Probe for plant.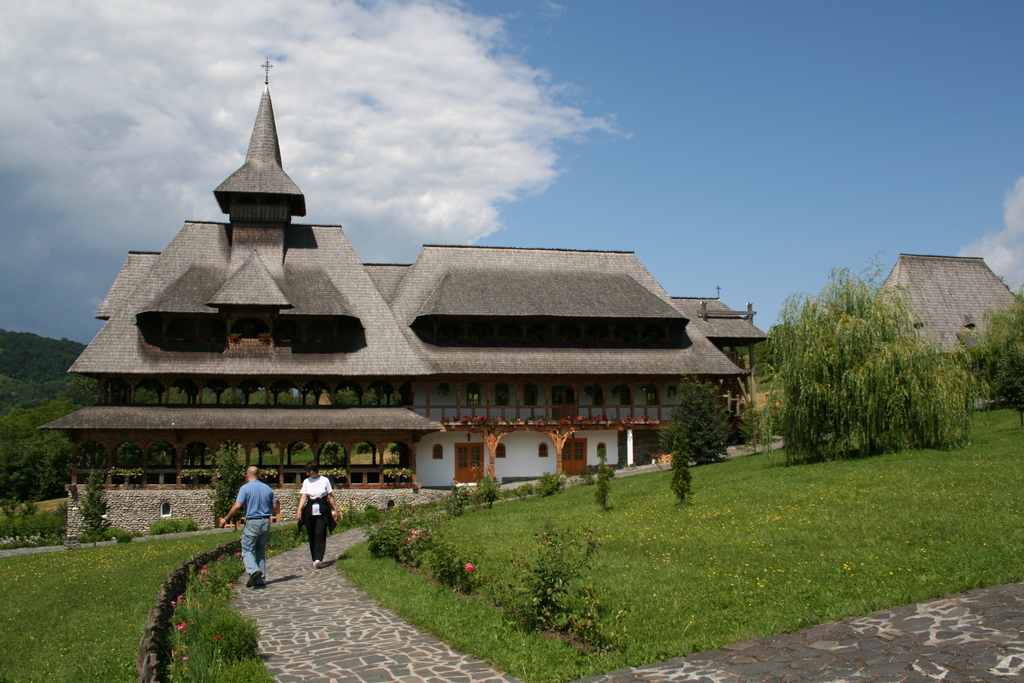
Probe result: l=257, t=447, r=269, b=461.
